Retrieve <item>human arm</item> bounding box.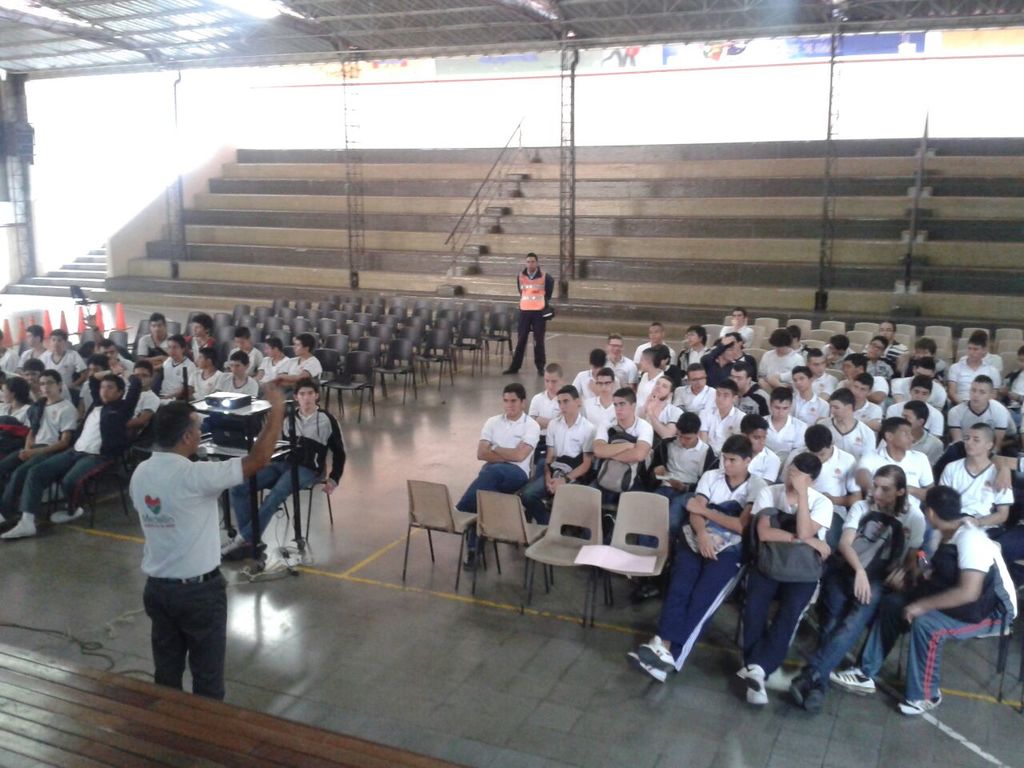
Bounding box: bbox(969, 482, 1013, 530).
